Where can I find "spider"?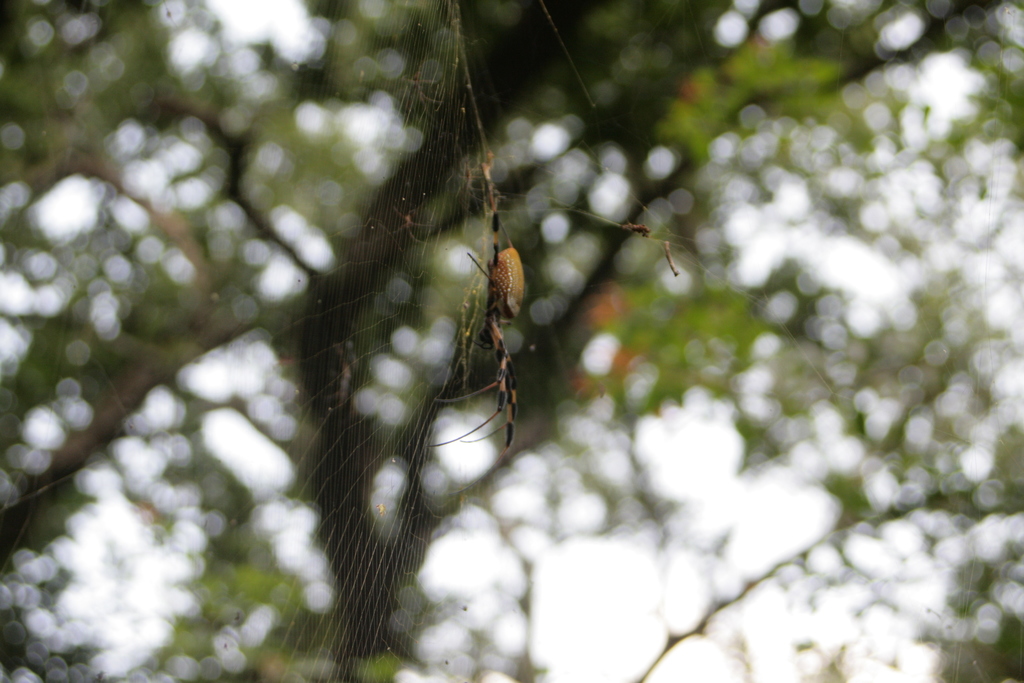
You can find it at {"x1": 425, "y1": 160, "x2": 526, "y2": 467}.
